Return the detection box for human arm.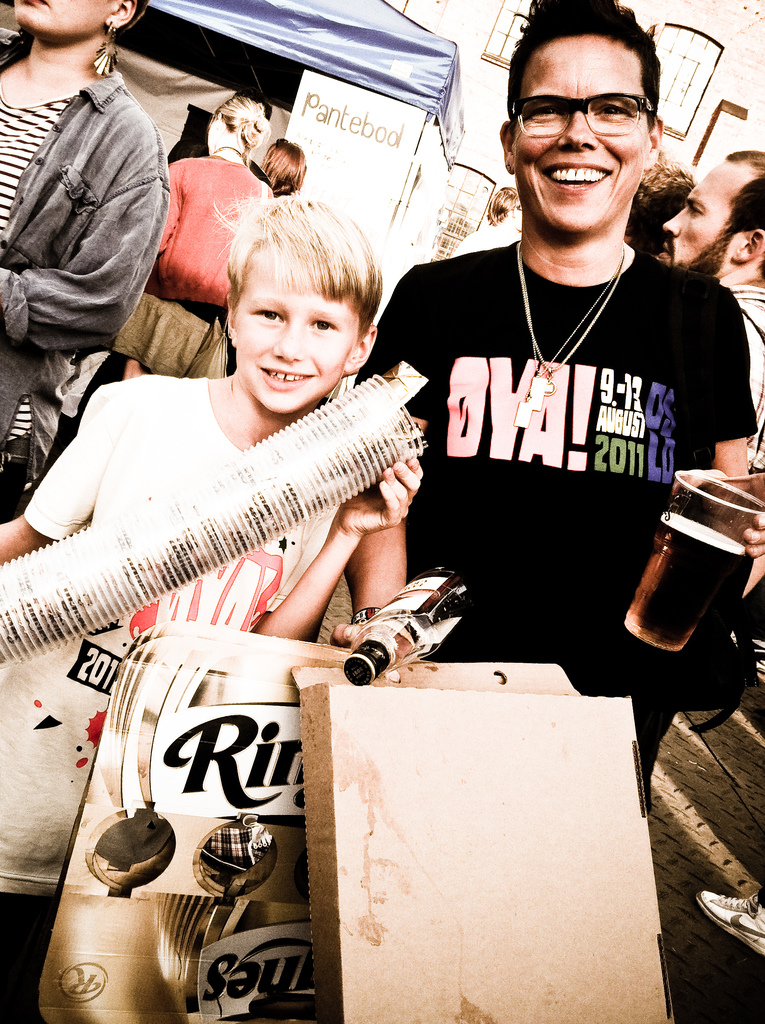
(x1=0, y1=387, x2=122, y2=568).
